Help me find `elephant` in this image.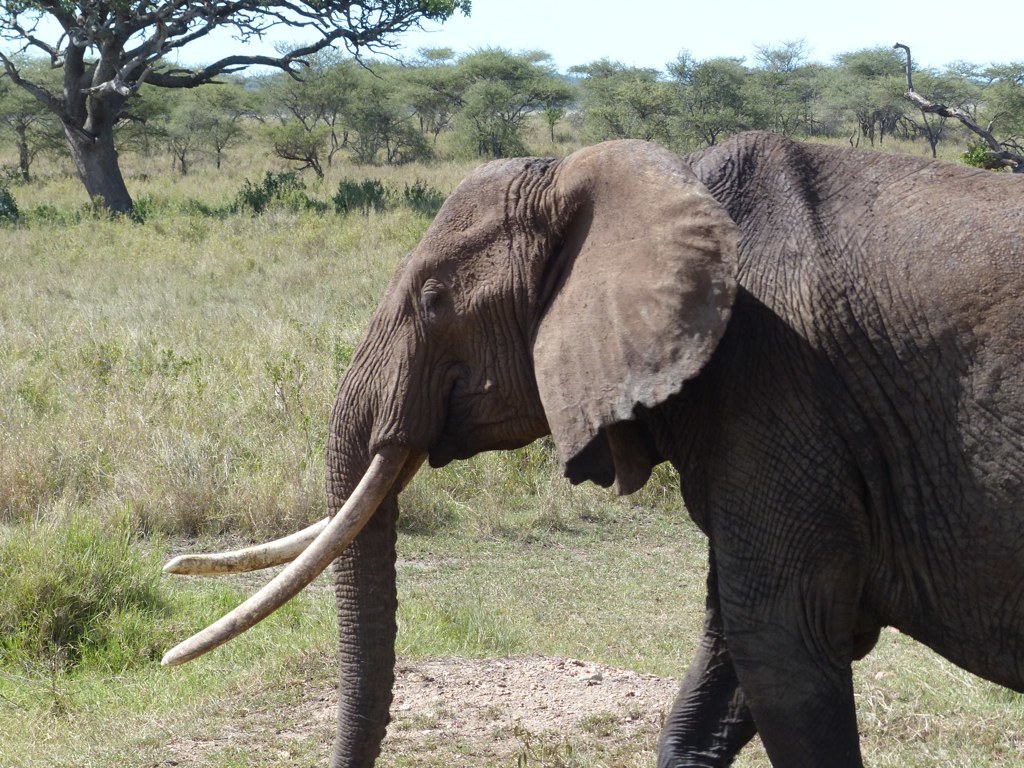
Found it: locate(167, 143, 982, 762).
